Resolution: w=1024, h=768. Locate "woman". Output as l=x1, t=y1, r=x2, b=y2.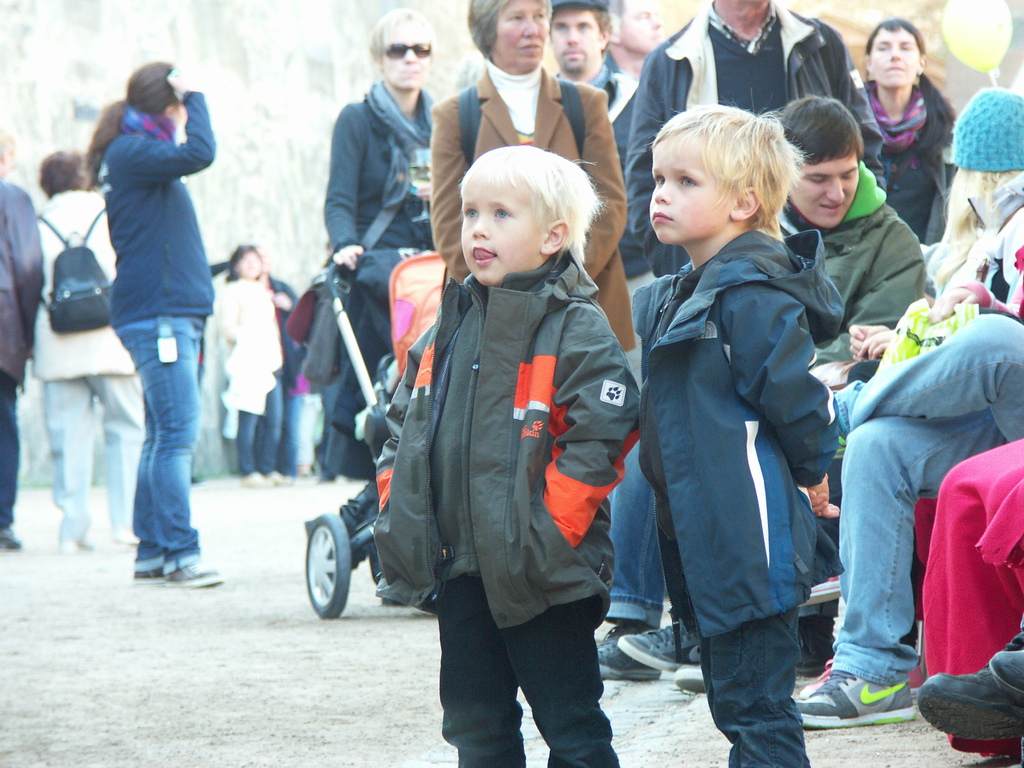
l=424, t=0, r=641, b=352.
